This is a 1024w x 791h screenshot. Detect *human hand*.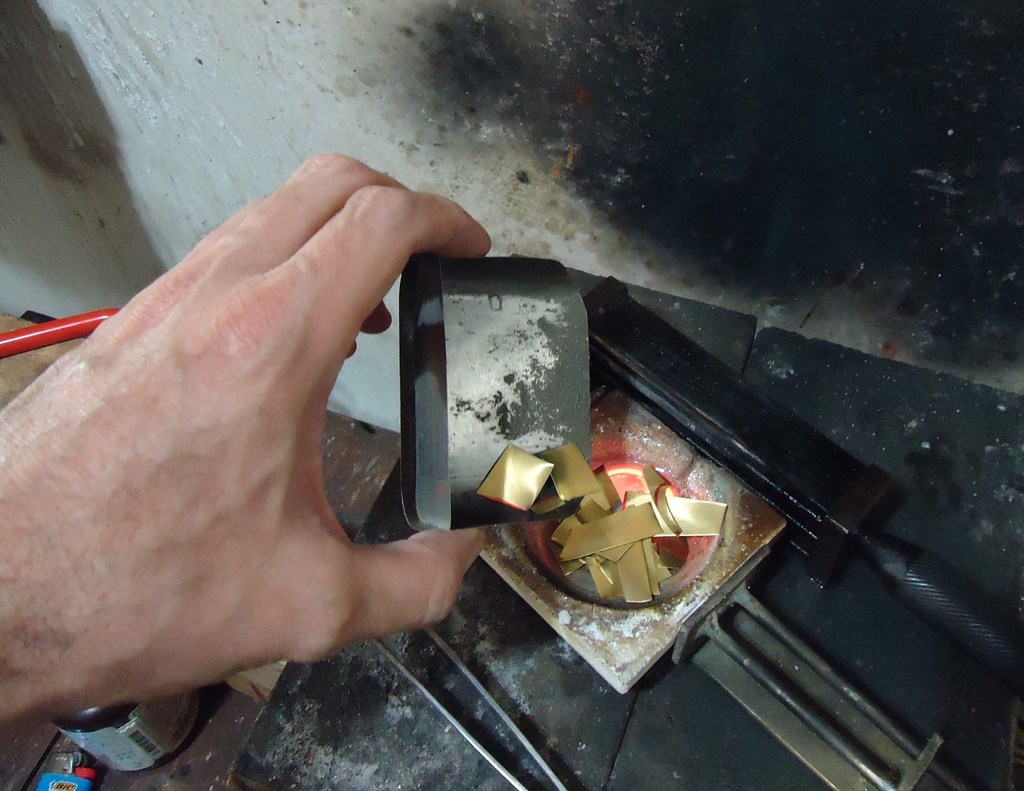
detection(0, 93, 513, 724).
